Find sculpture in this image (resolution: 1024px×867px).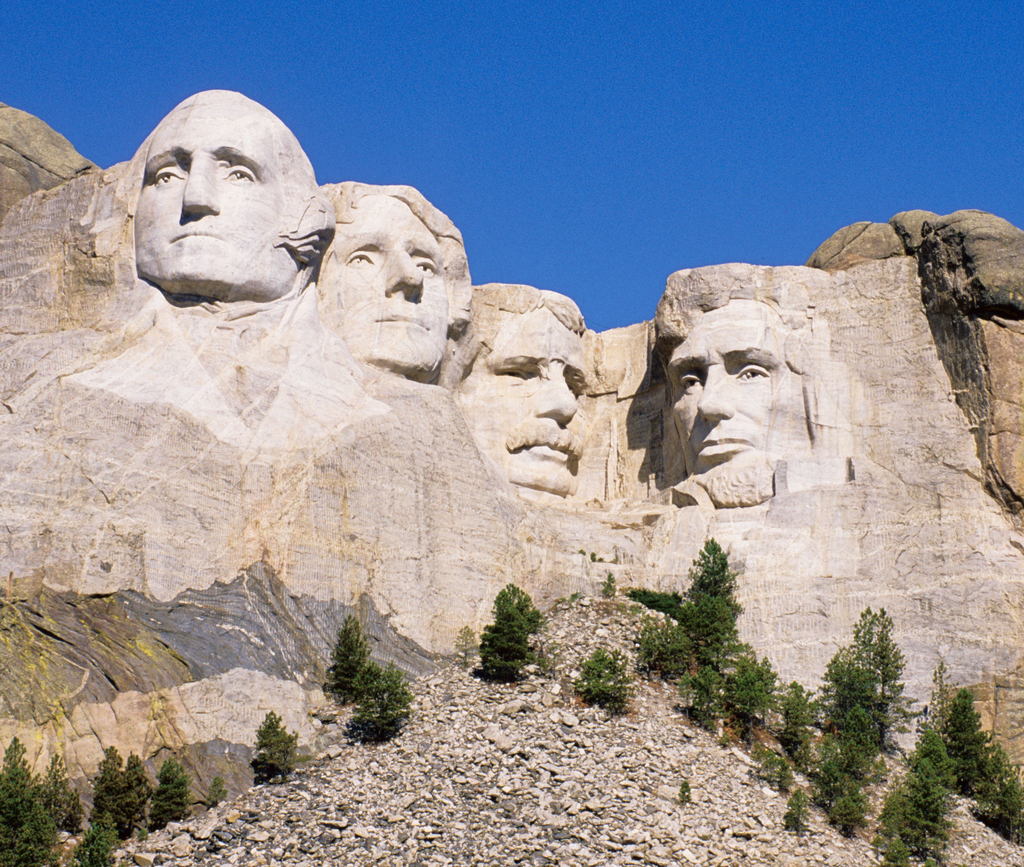
select_region(121, 86, 328, 319).
